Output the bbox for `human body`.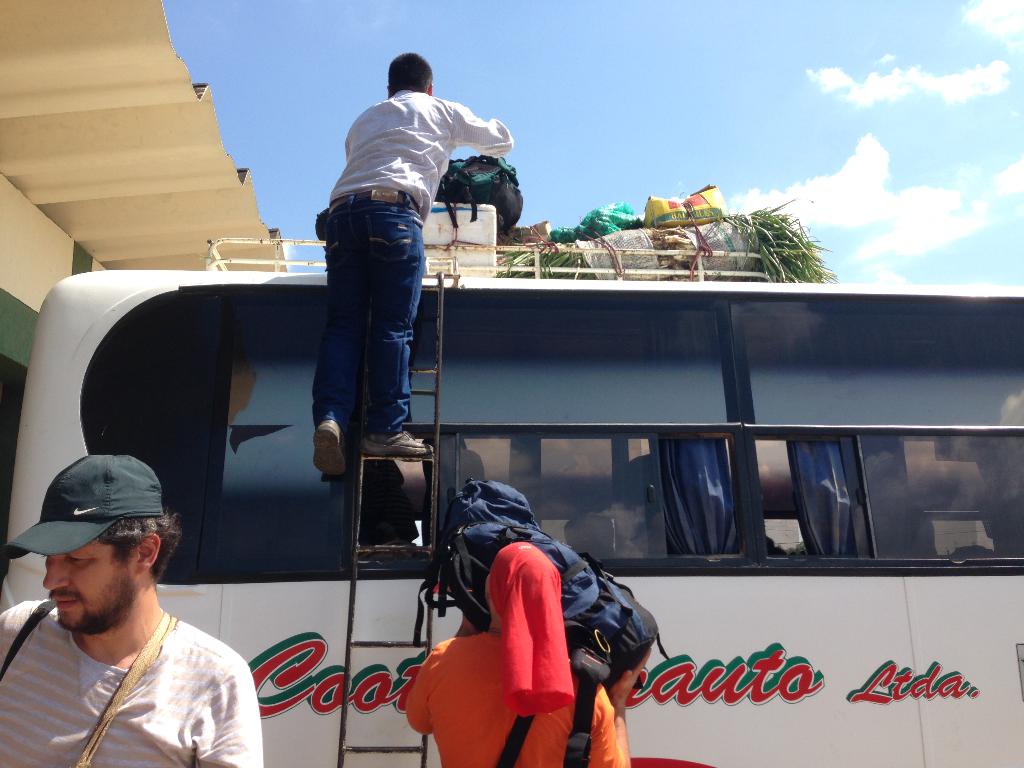
294 45 486 554.
